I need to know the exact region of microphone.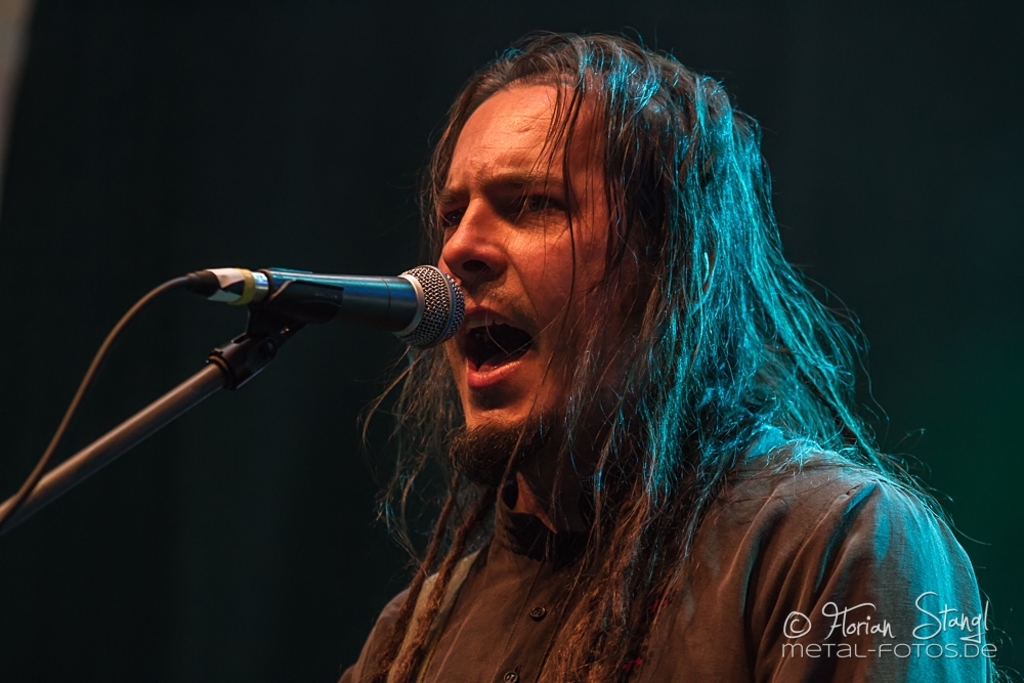
Region: [190, 265, 474, 357].
